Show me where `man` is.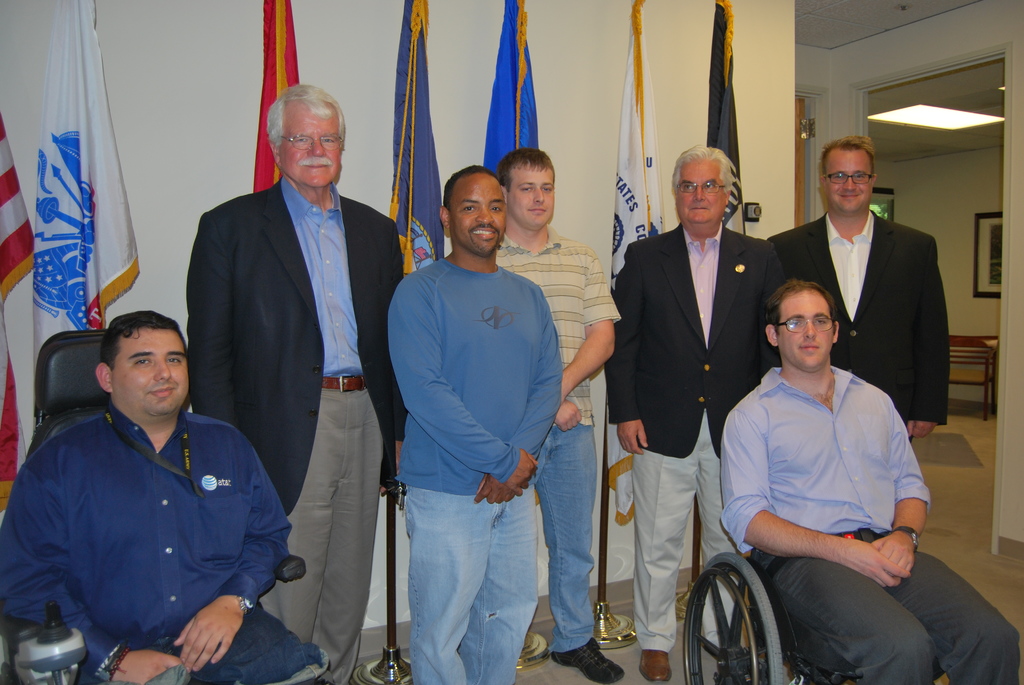
`man` is at {"x1": 714, "y1": 279, "x2": 1023, "y2": 684}.
